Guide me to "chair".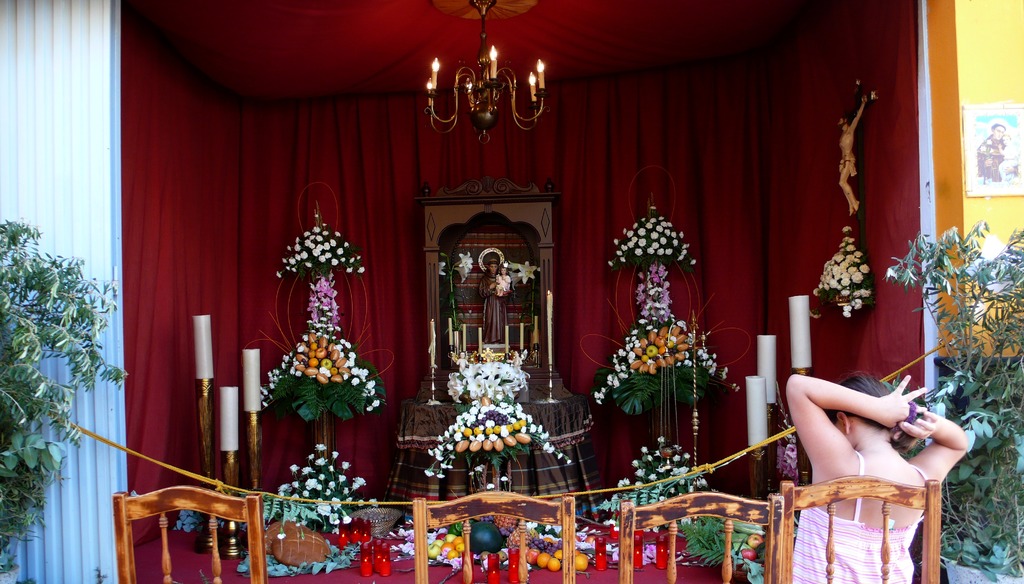
Guidance: region(779, 430, 959, 578).
